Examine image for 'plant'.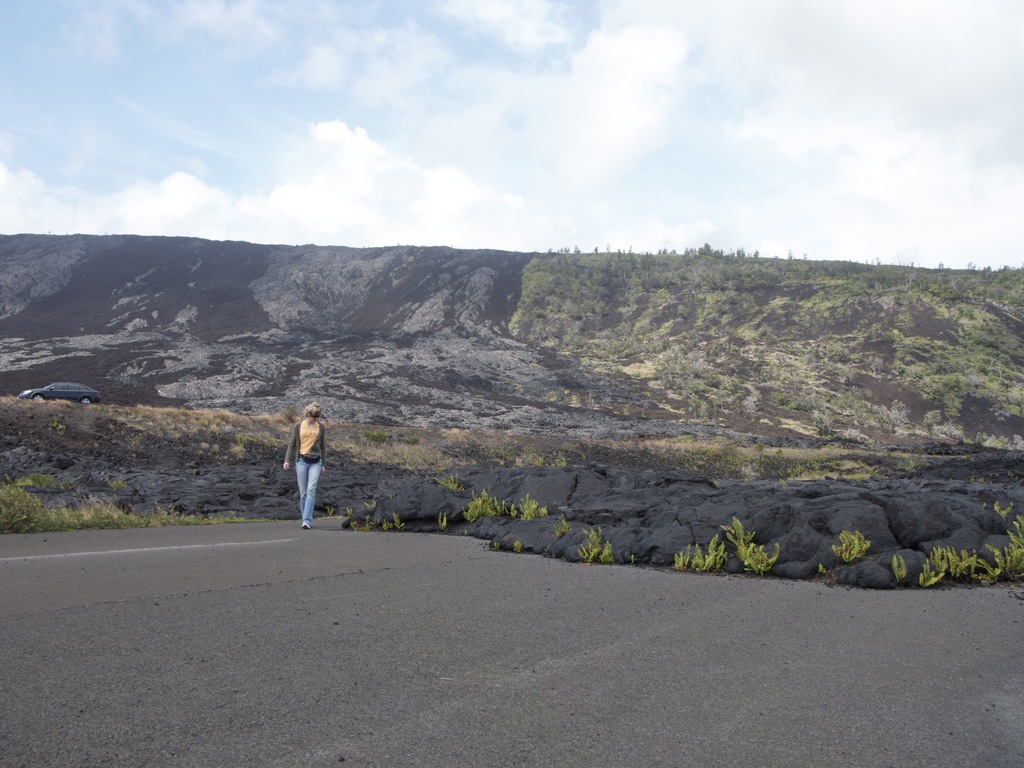
Examination result: (628,552,640,568).
